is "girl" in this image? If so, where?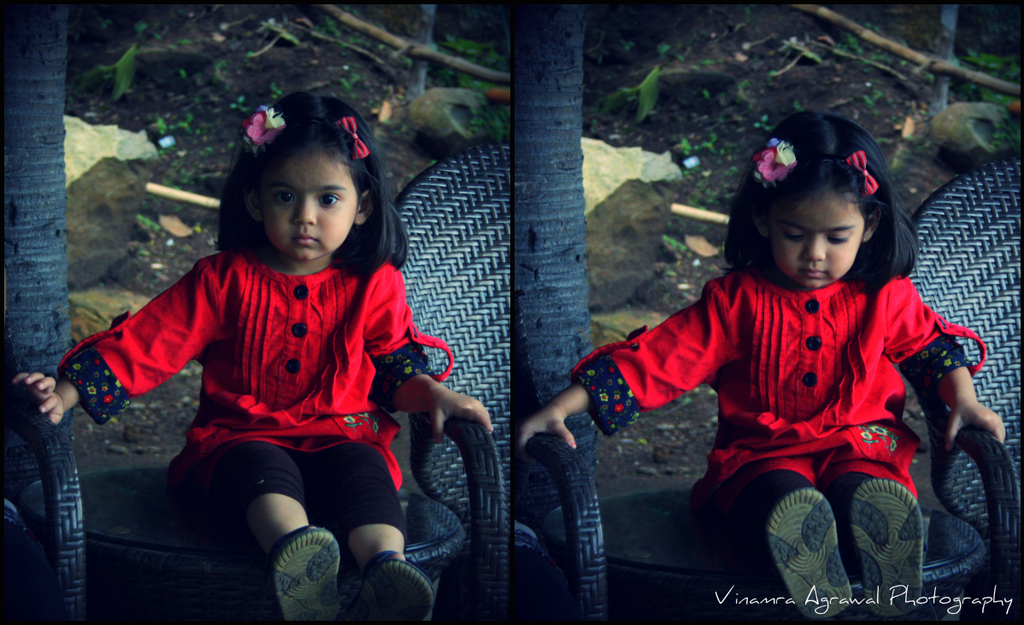
Yes, at [9,91,493,623].
